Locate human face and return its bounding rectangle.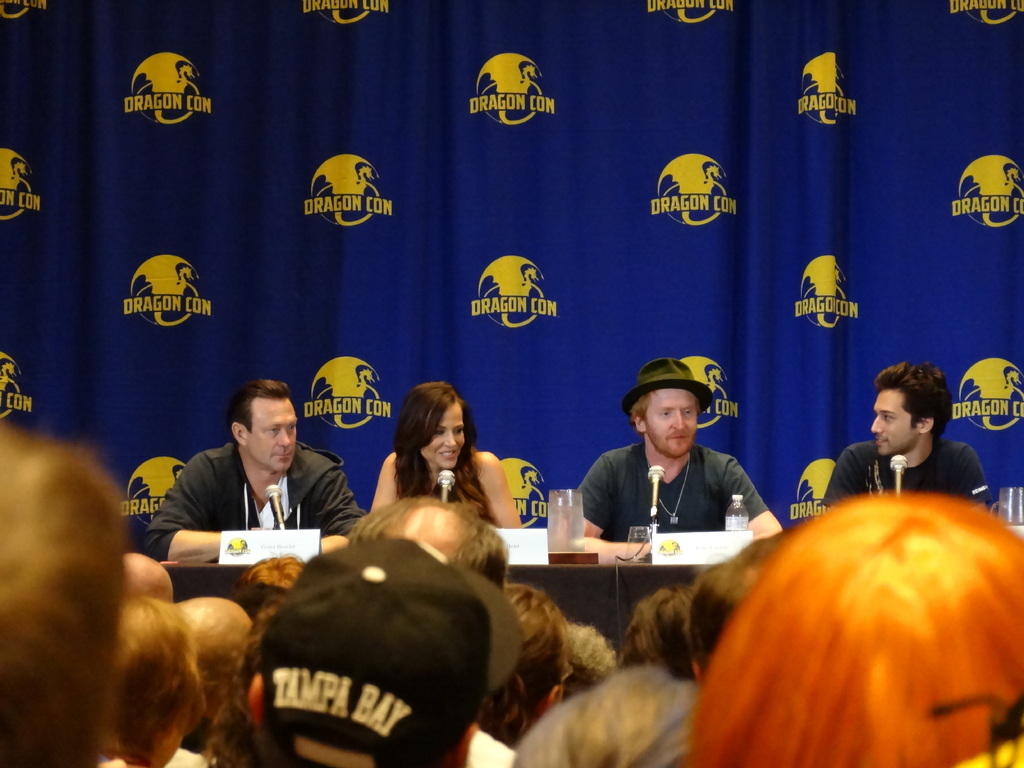
[x1=246, y1=394, x2=297, y2=472].
